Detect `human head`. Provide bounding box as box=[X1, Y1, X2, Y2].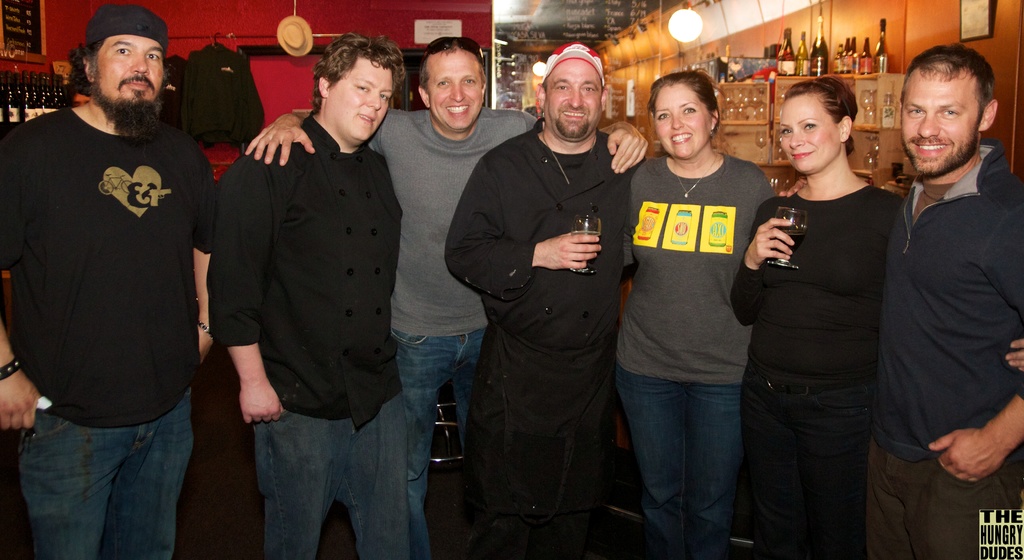
box=[65, 6, 168, 118].
